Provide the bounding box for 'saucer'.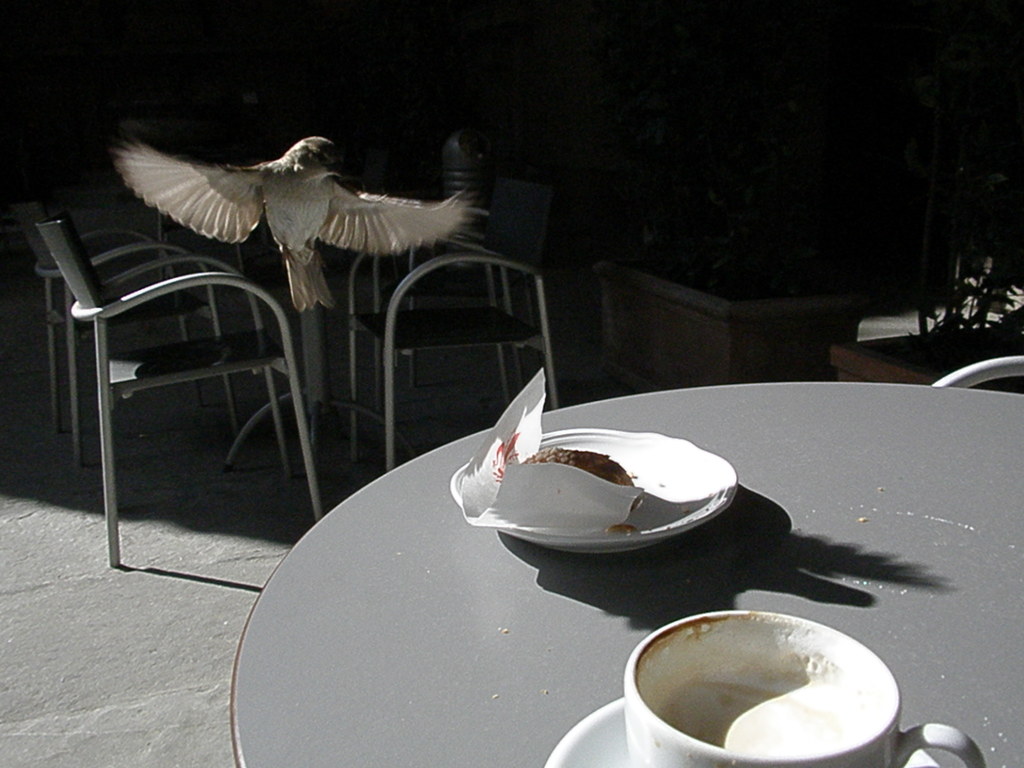
<region>447, 424, 739, 557</region>.
